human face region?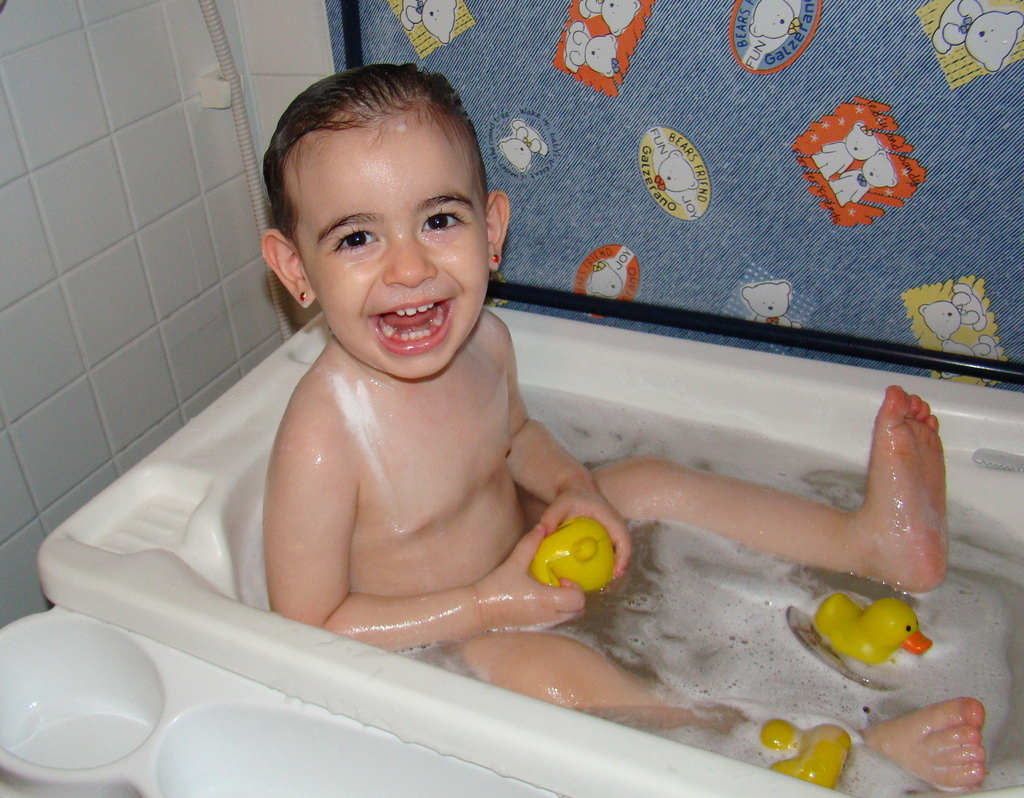
x1=295 y1=115 x2=490 y2=379
